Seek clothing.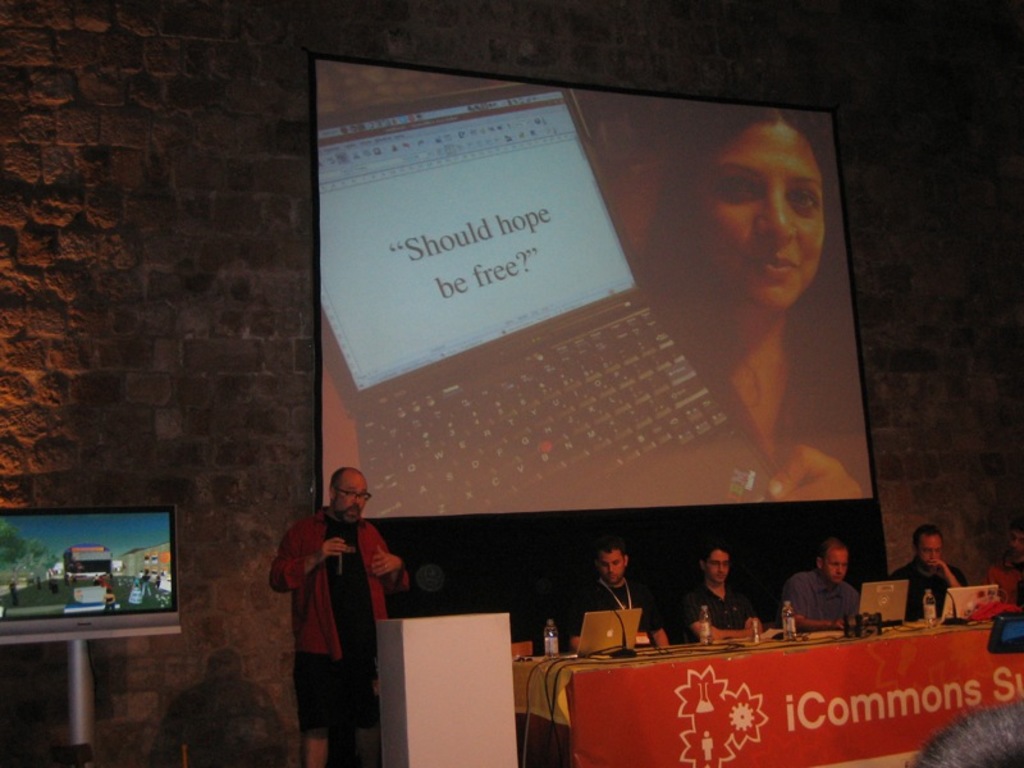
region(888, 562, 972, 618).
